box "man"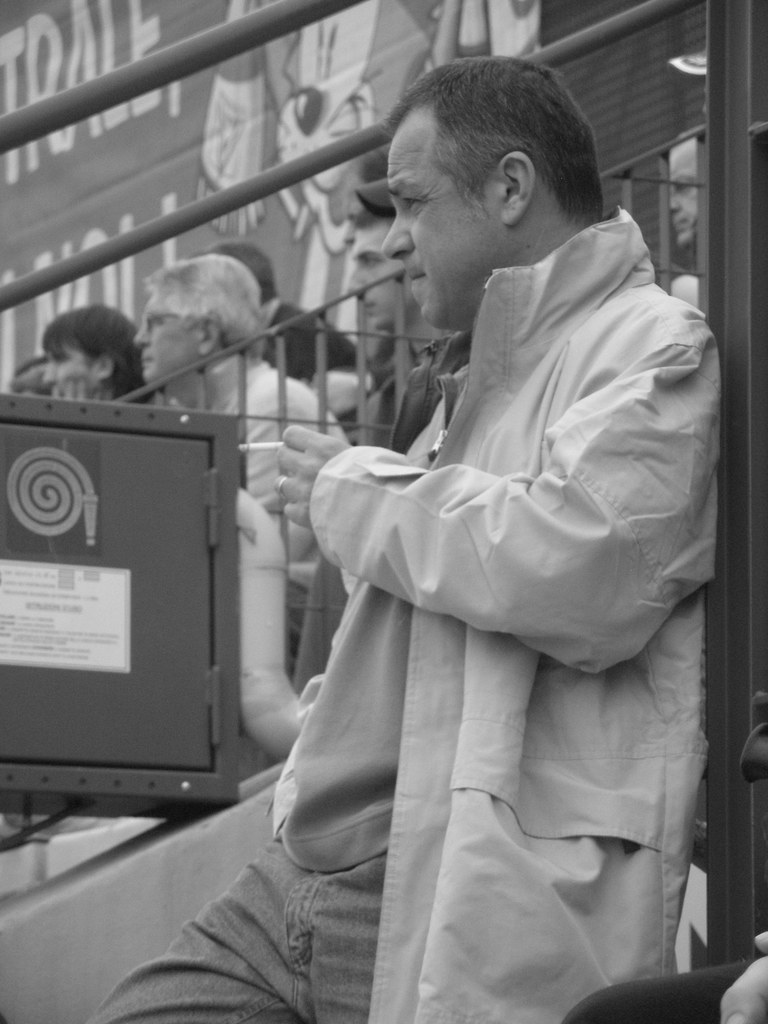
(left=96, top=57, right=721, bottom=1023)
